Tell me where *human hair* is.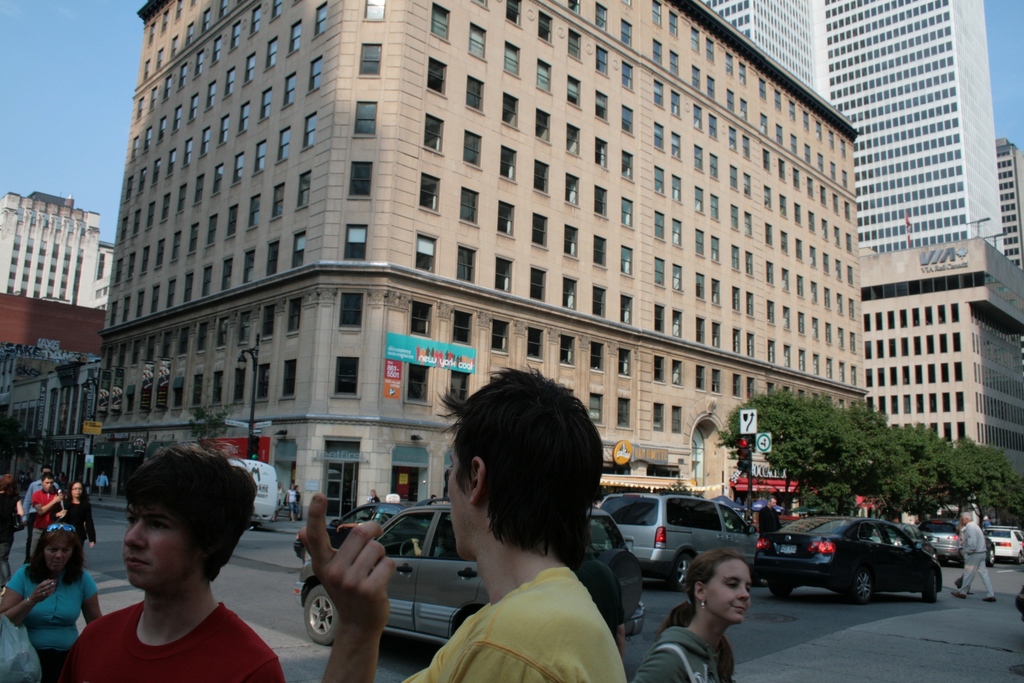
*human hair* is at bbox(122, 445, 257, 584).
